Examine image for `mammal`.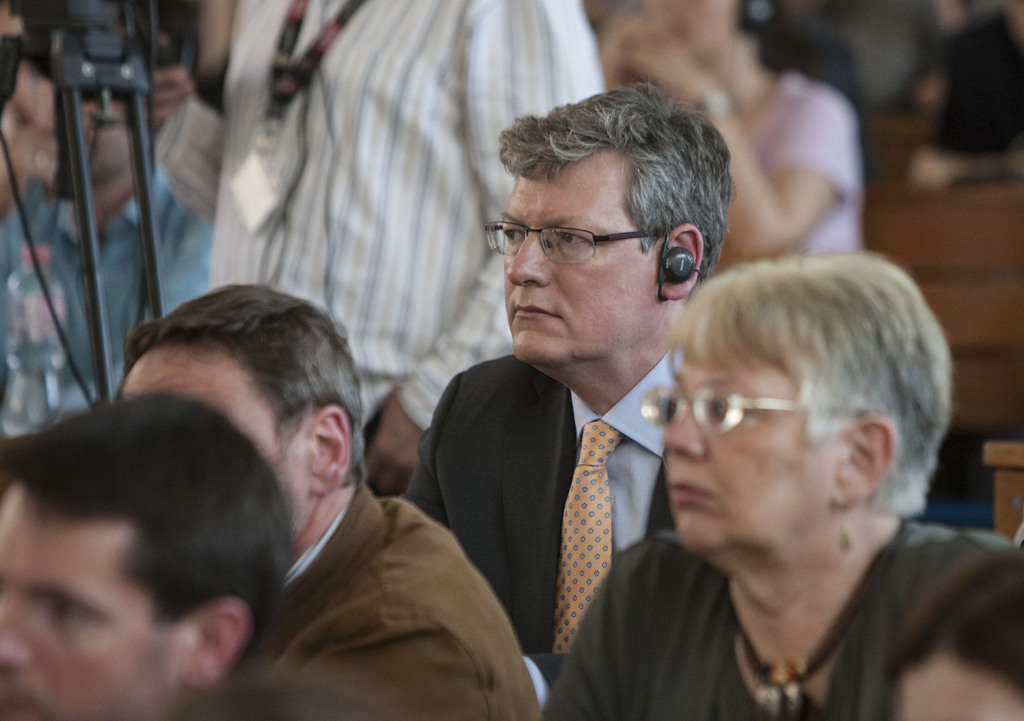
Examination result: select_region(409, 67, 733, 715).
